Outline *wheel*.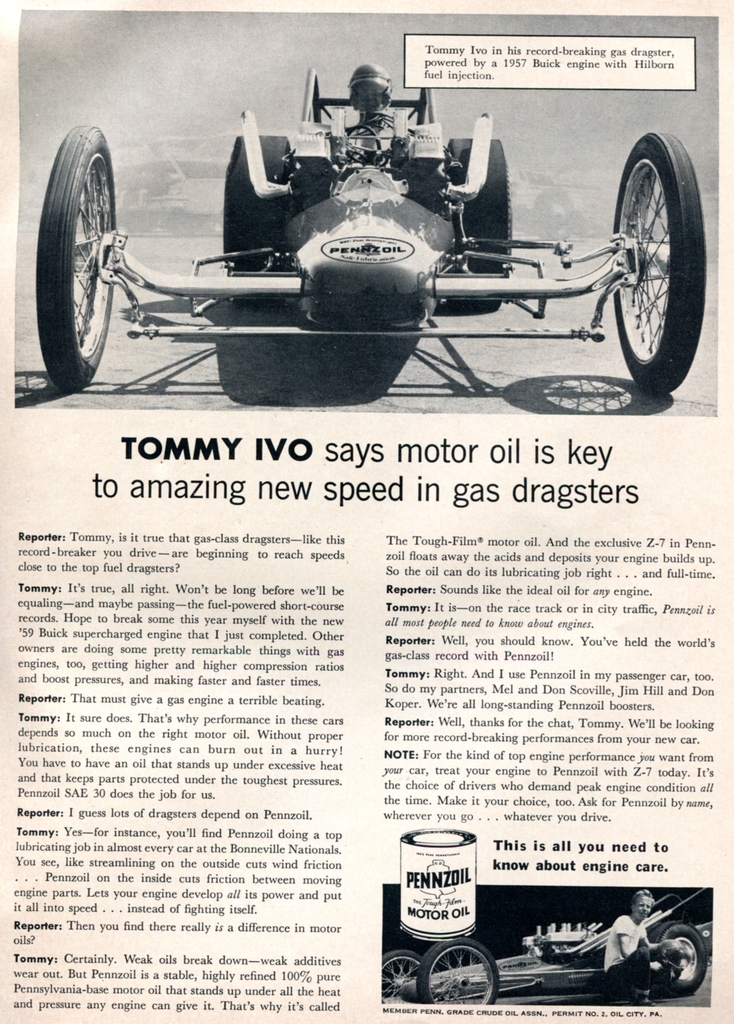
Outline: detection(220, 134, 293, 298).
